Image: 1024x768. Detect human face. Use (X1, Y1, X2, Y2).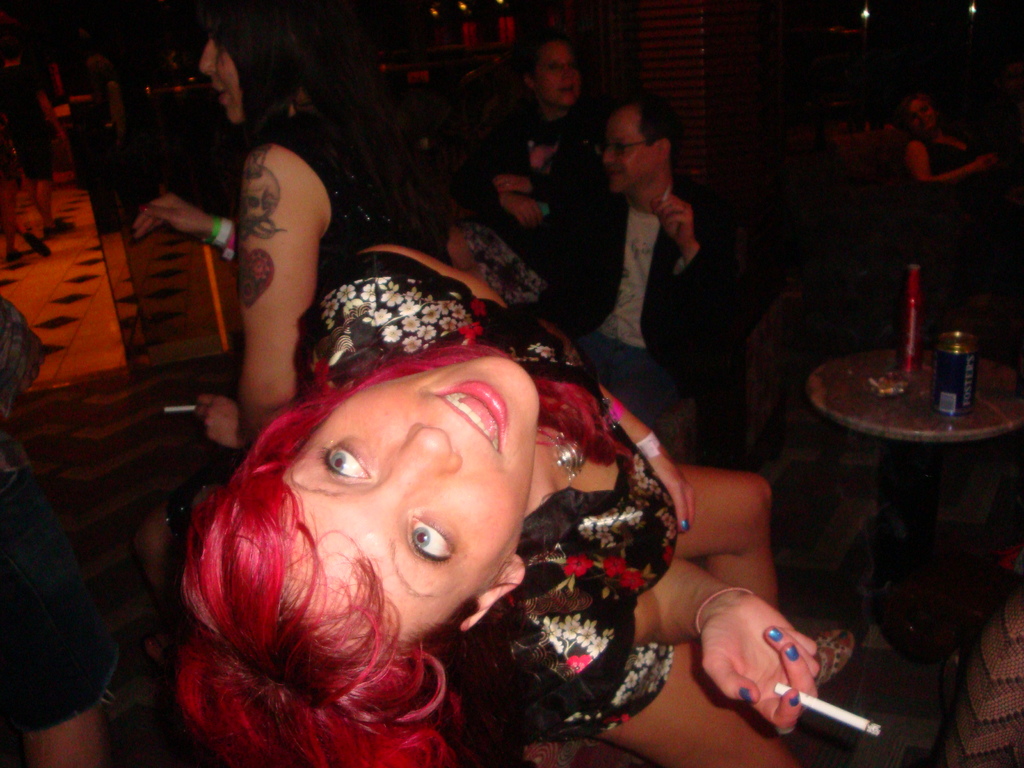
(603, 106, 656, 194).
